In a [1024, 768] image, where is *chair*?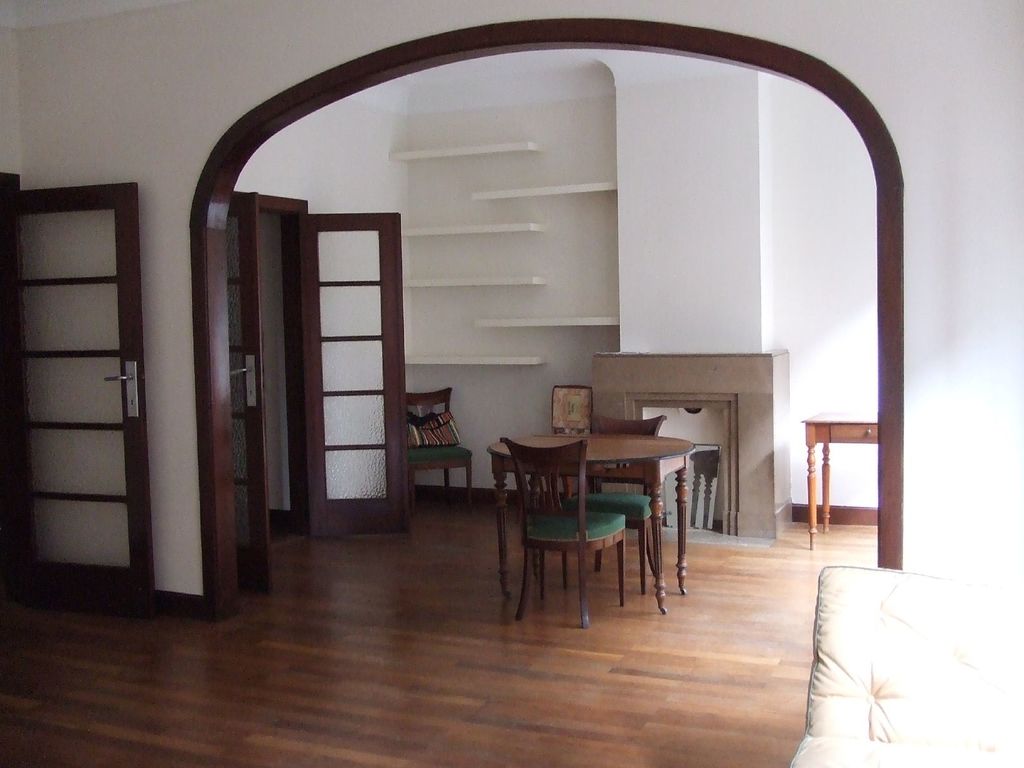
406/389/476/525.
